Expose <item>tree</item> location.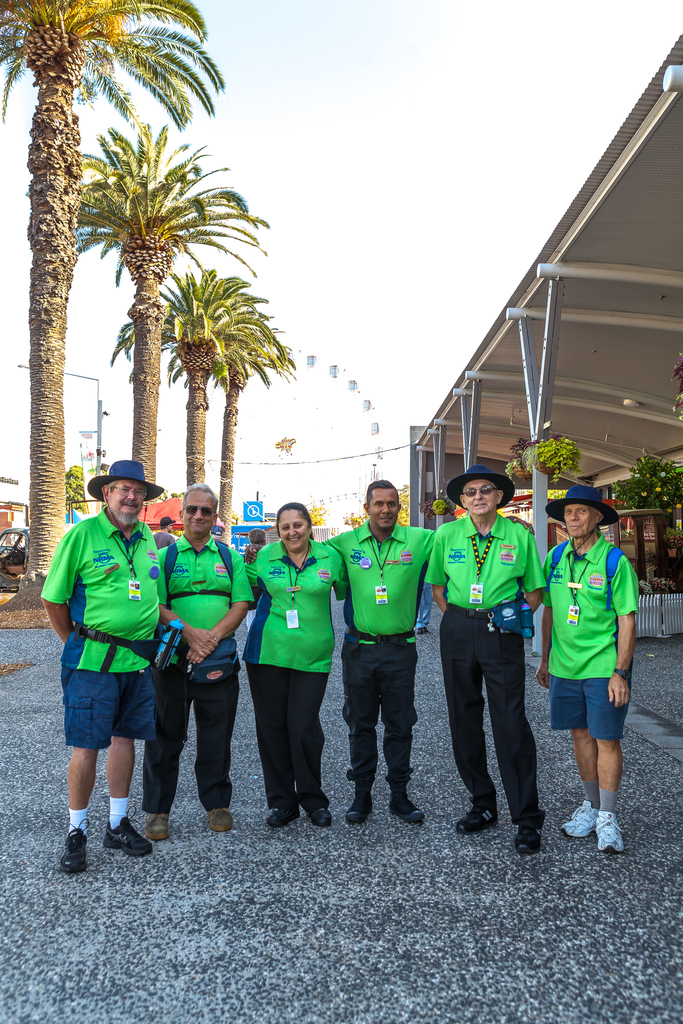
Exposed at left=103, top=263, right=287, bottom=485.
